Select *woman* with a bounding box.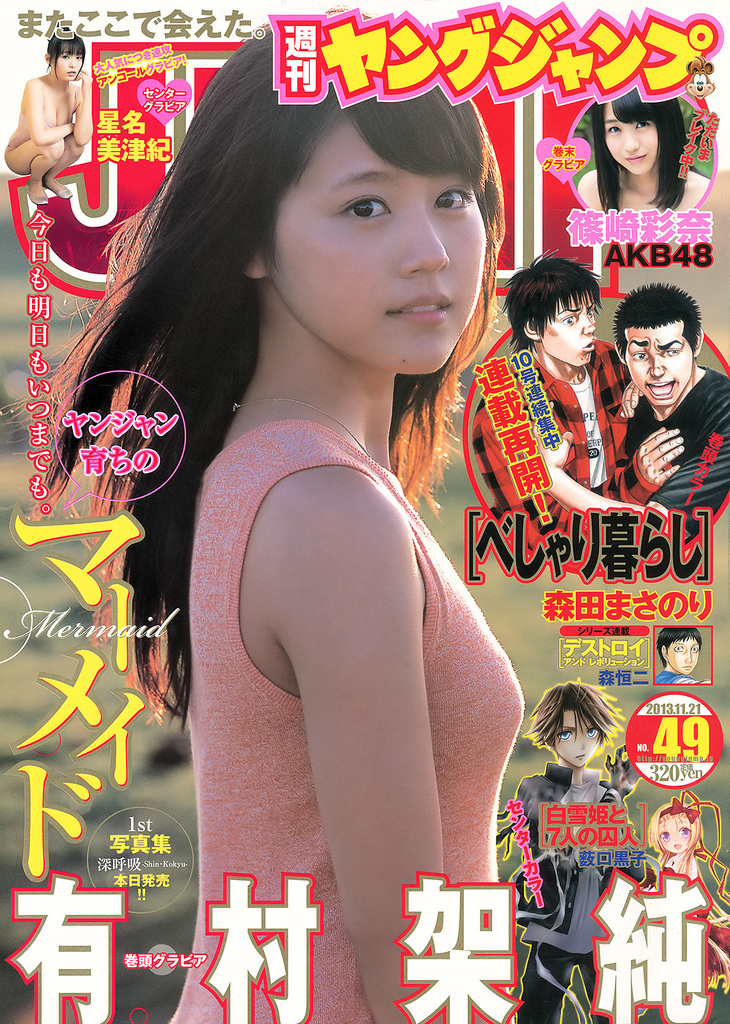
l=4, t=19, r=95, b=200.
